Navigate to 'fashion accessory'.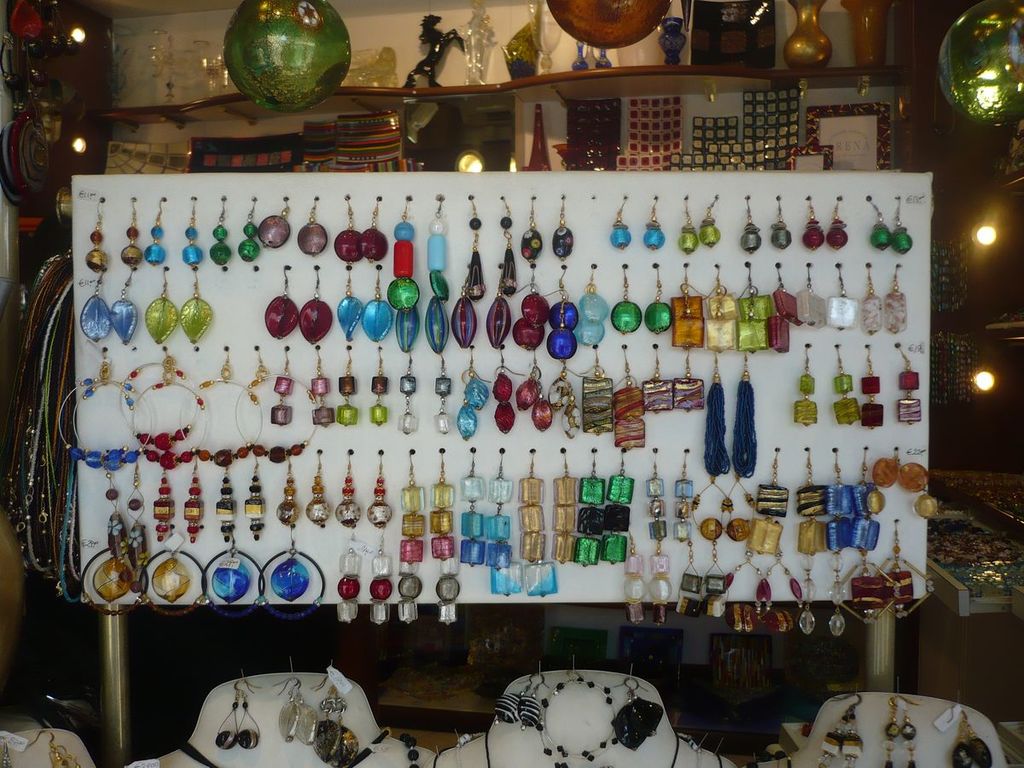
Navigation target: 85, 201, 108, 271.
